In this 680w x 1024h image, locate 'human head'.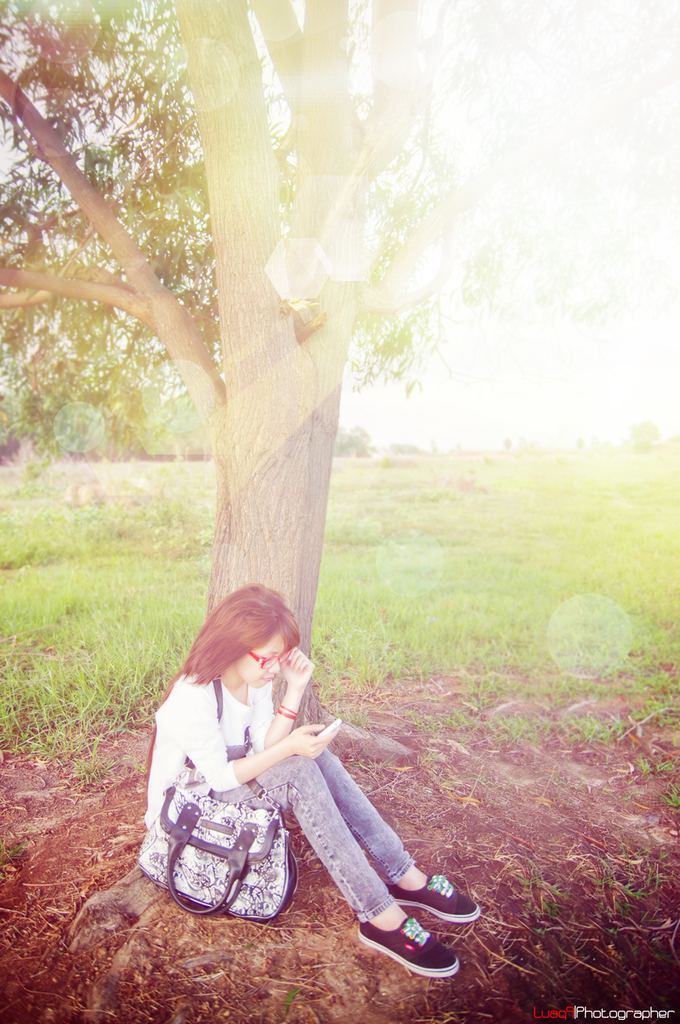
Bounding box: bbox=(146, 589, 300, 788).
